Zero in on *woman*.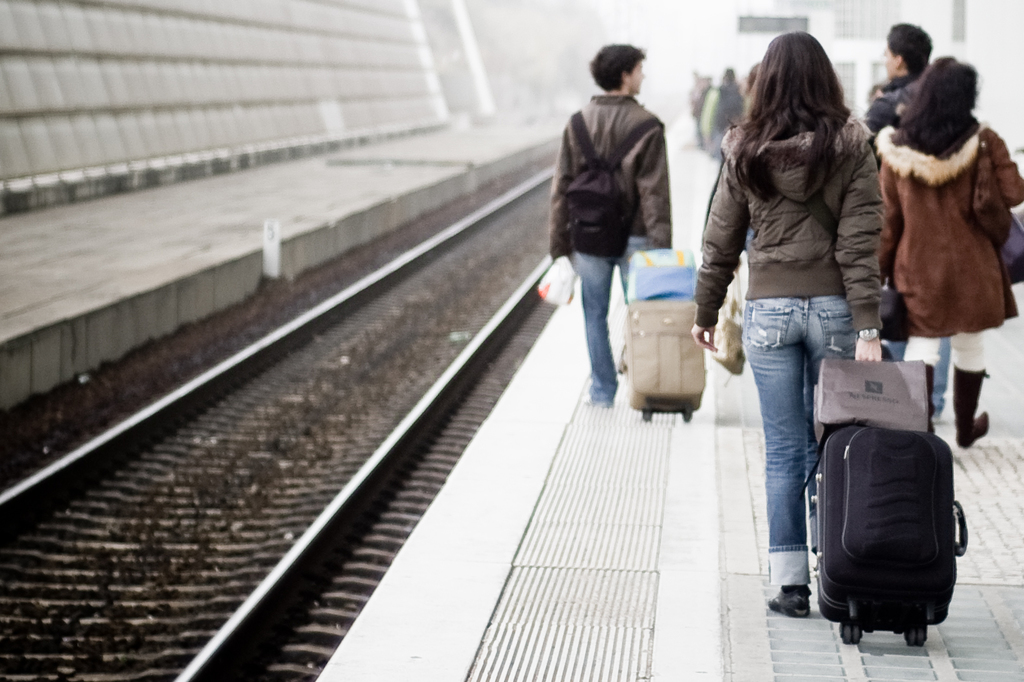
Zeroed in: (875, 55, 1023, 447).
